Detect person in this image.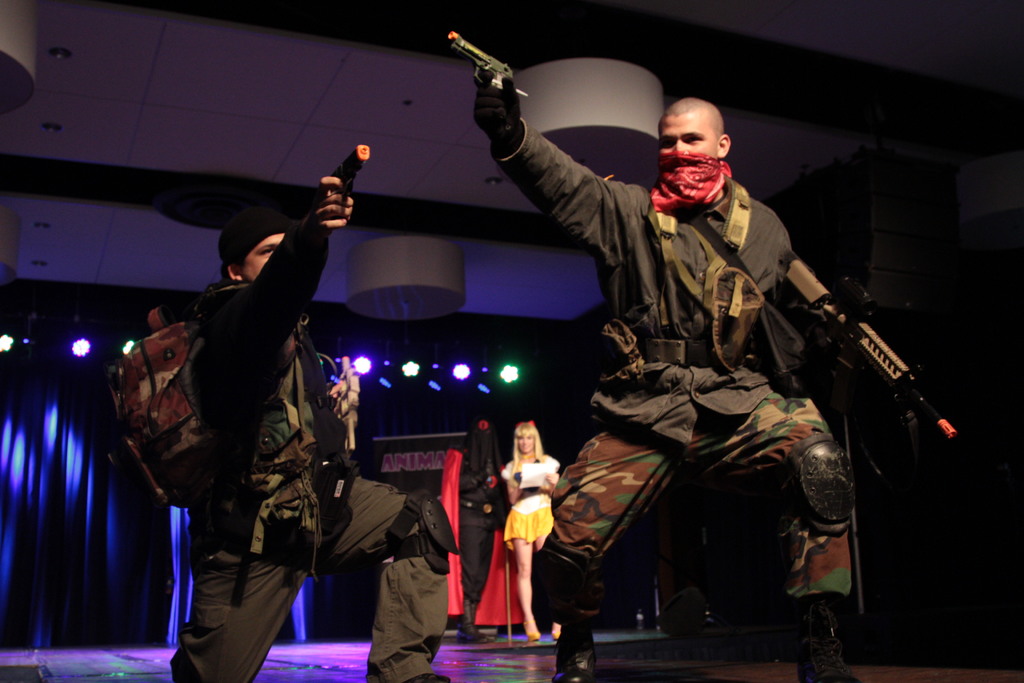
Detection: bbox=(465, 411, 511, 646).
